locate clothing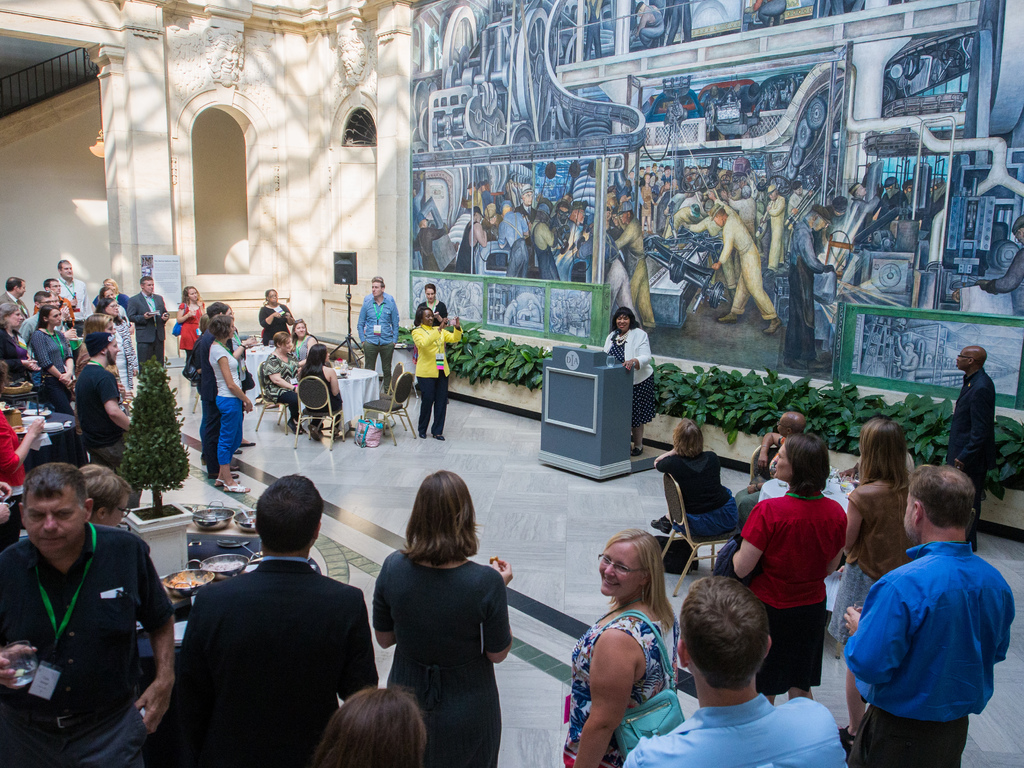
[x1=598, y1=325, x2=660, y2=426]
